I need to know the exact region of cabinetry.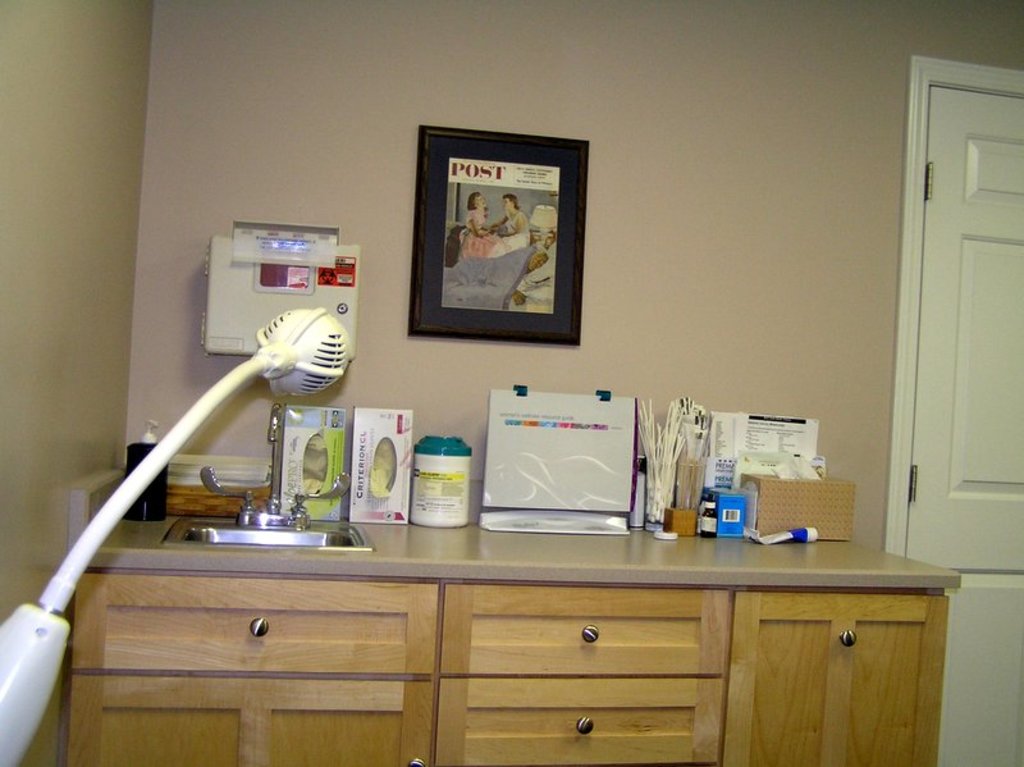
Region: detection(68, 672, 439, 766).
